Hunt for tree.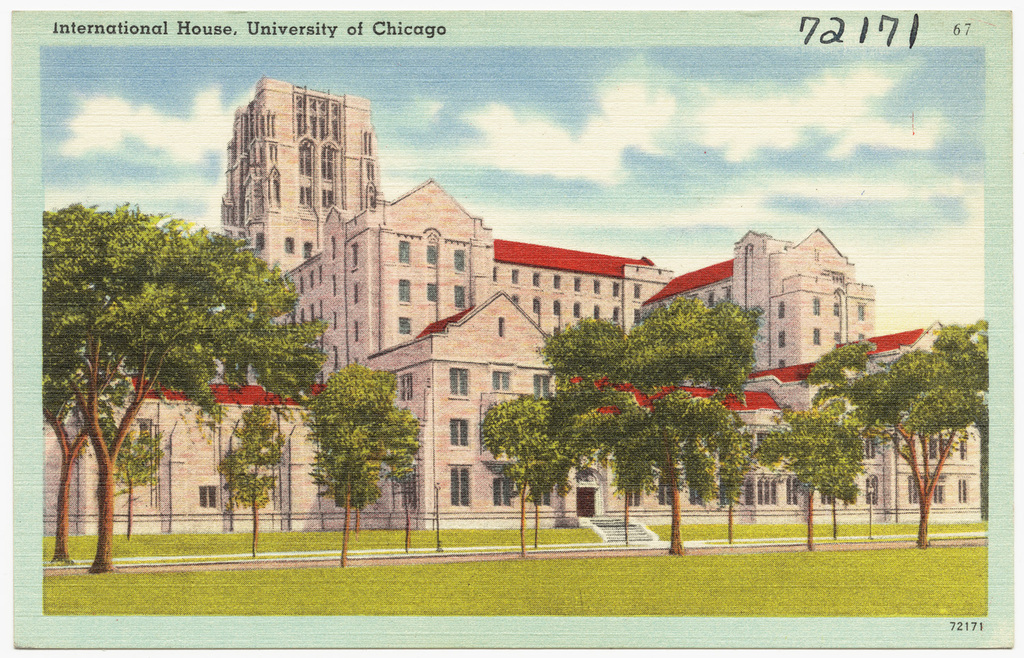
Hunted down at <region>36, 154, 298, 562</region>.
